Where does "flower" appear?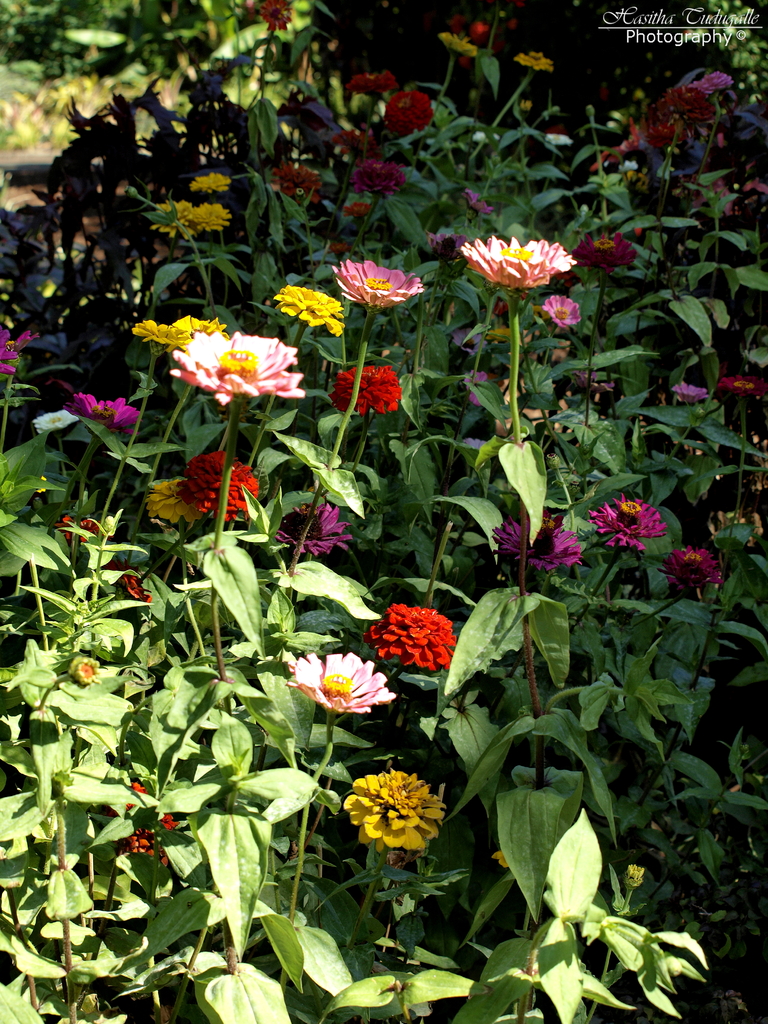
Appears at box=[131, 319, 186, 342].
